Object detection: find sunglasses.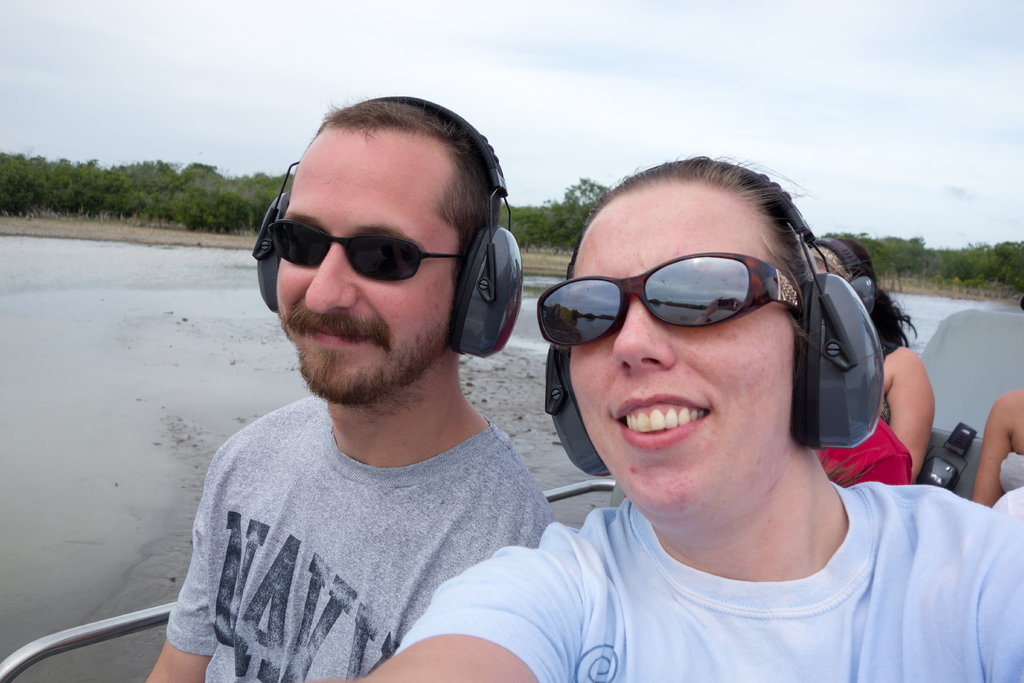
535 252 803 349.
